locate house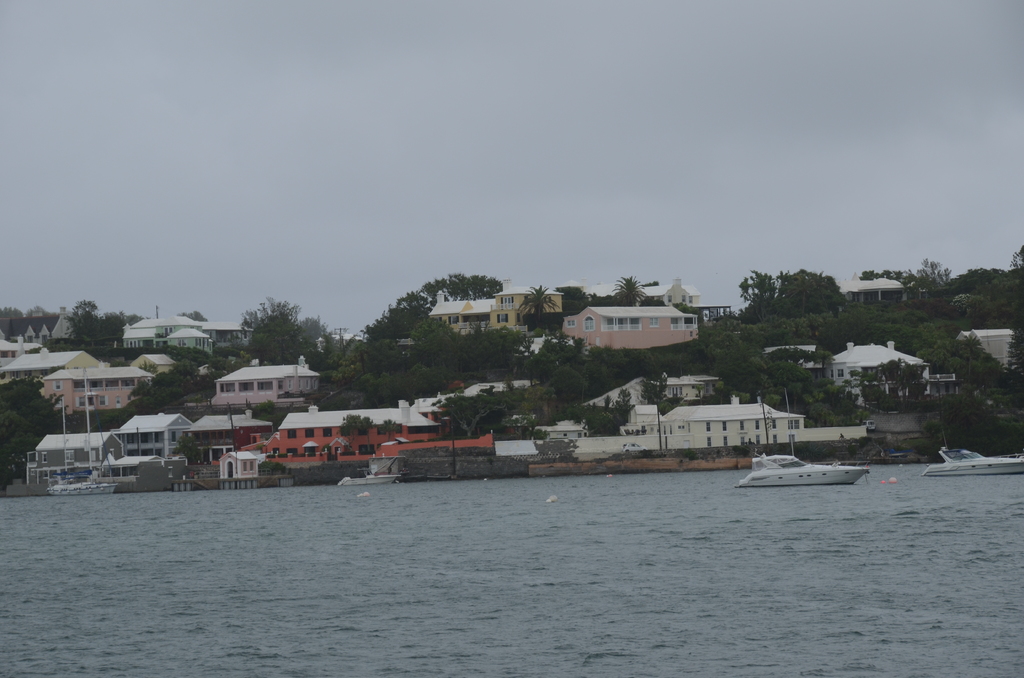
[658,400,803,455]
